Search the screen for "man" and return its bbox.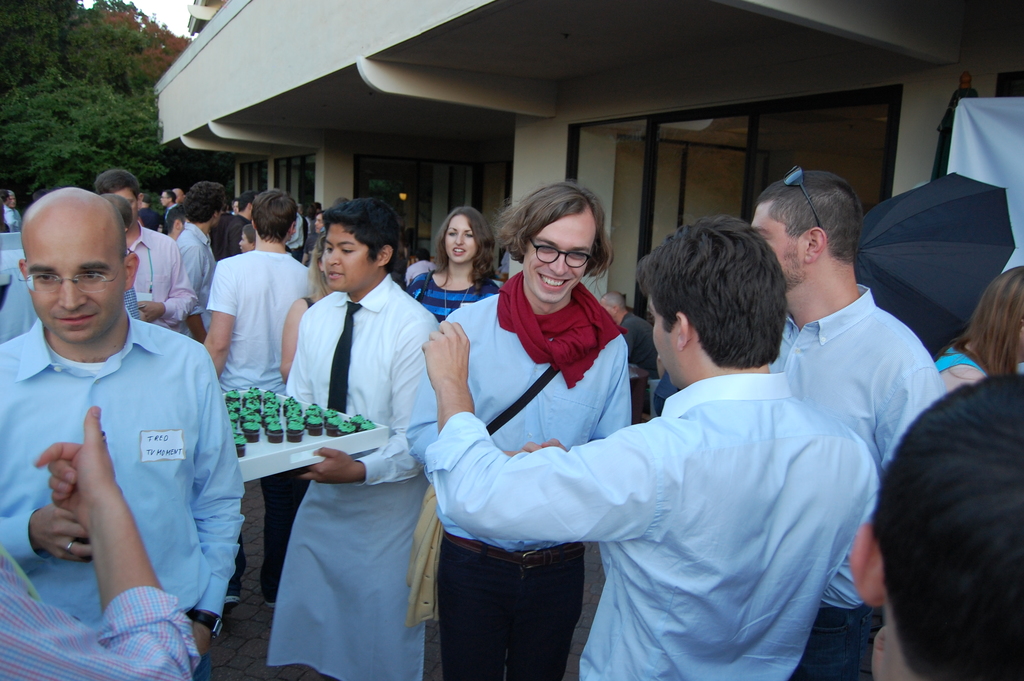
Found: region(166, 180, 227, 343).
